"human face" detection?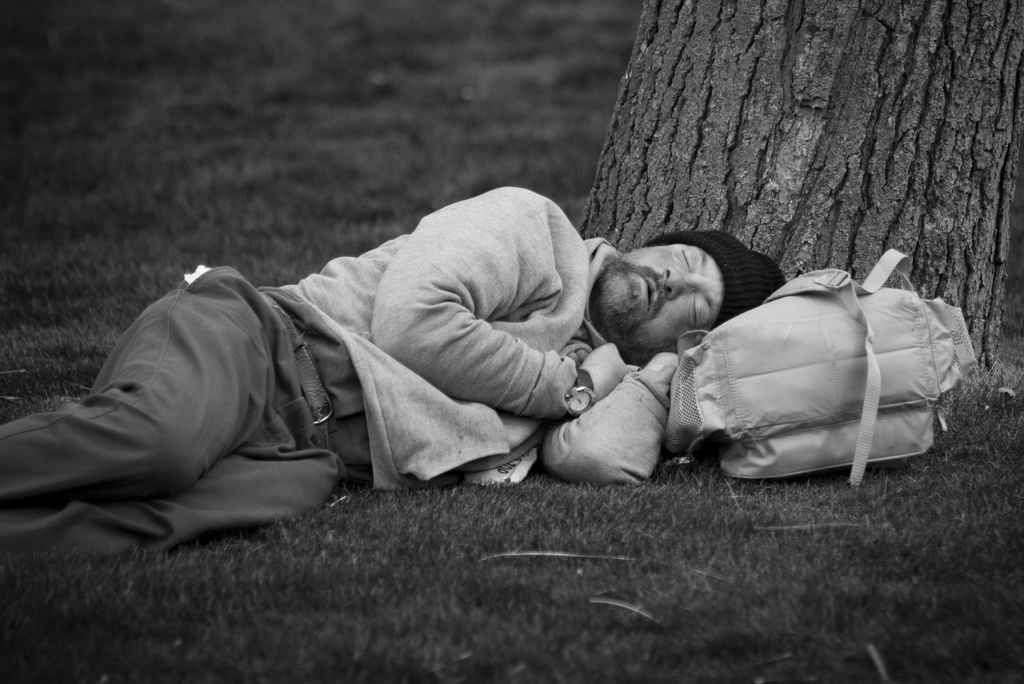
[598,245,723,352]
